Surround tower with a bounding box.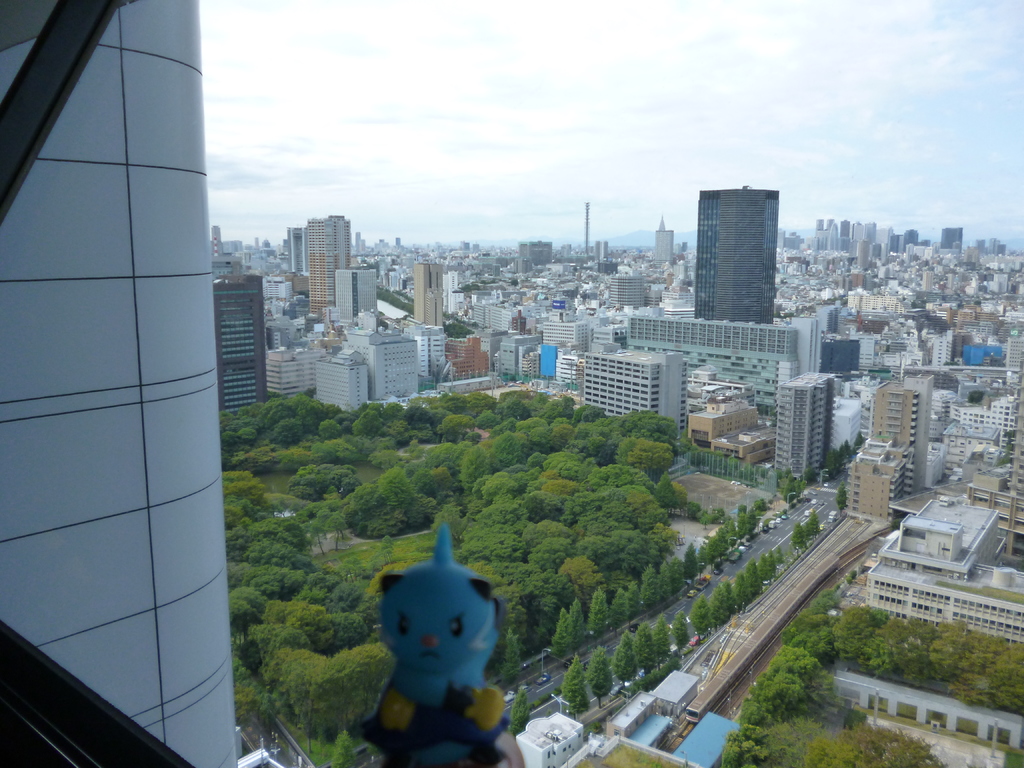
840/220/850/239.
